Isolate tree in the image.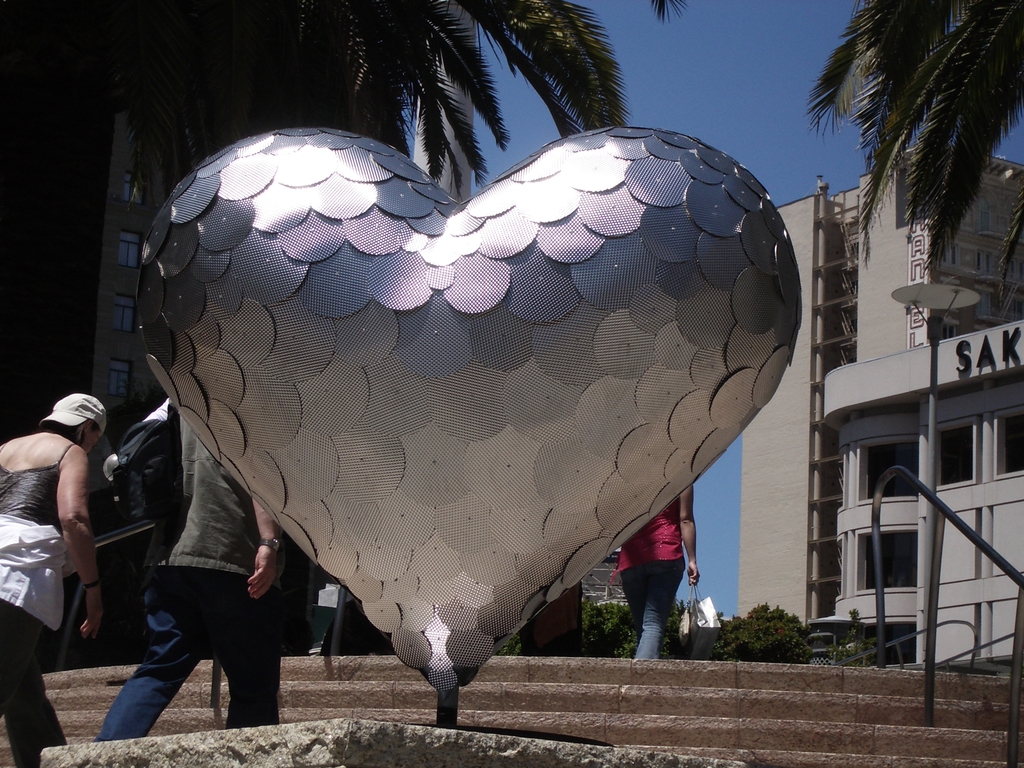
Isolated region: box(687, 598, 807, 666).
